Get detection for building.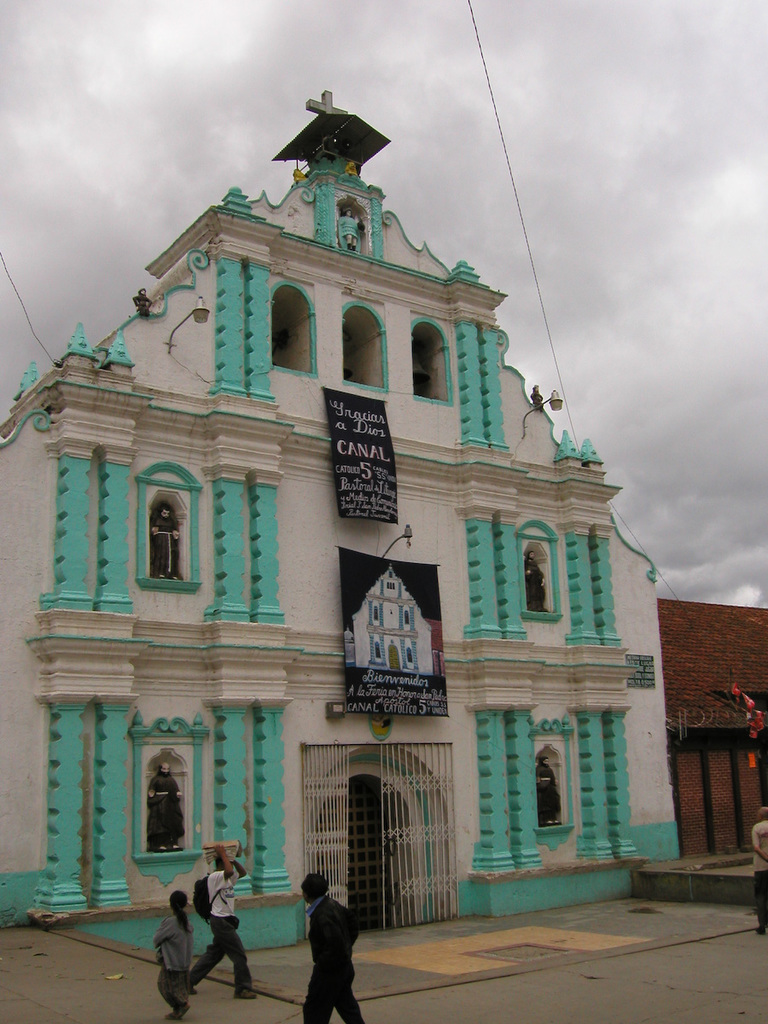
Detection: locate(0, 96, 681, 948).
